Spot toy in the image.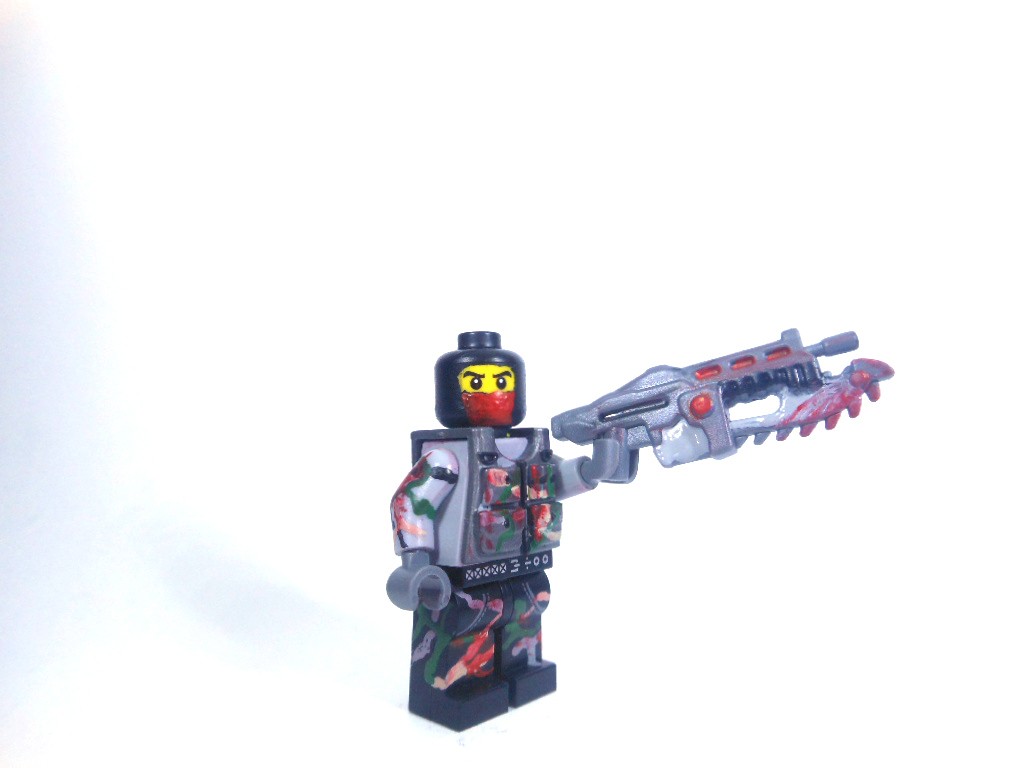
toy found at pyautogui.locateOnScreen(445, 327, 856, 647).
